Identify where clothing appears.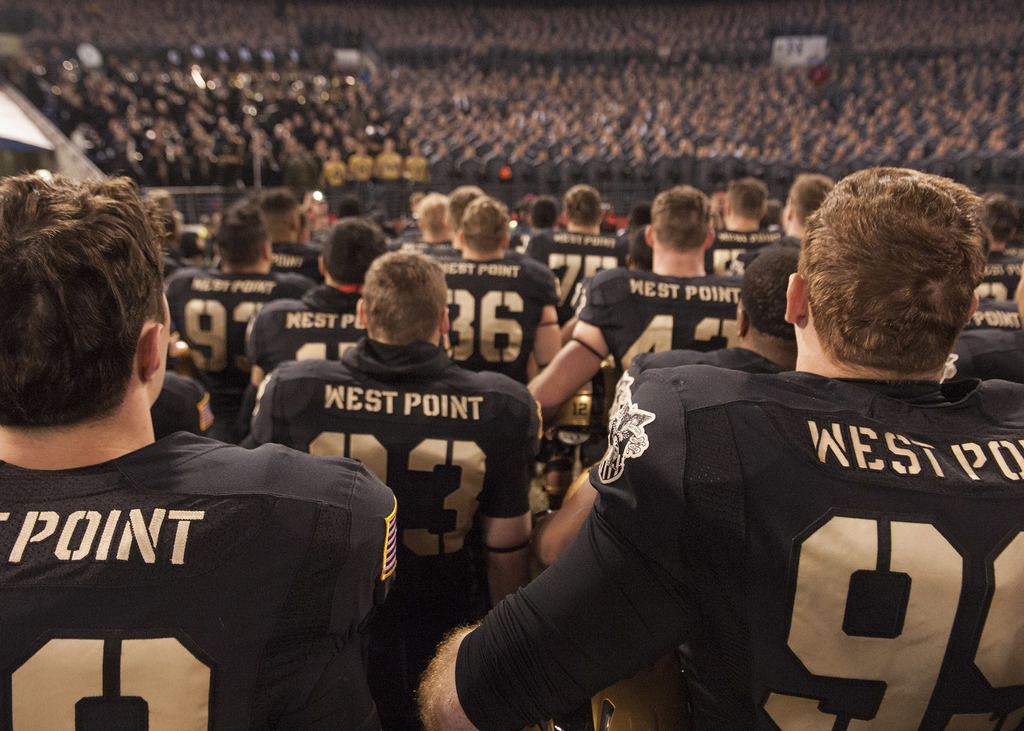
Appears at [left=6, top=380, right=385, bottom=716].
